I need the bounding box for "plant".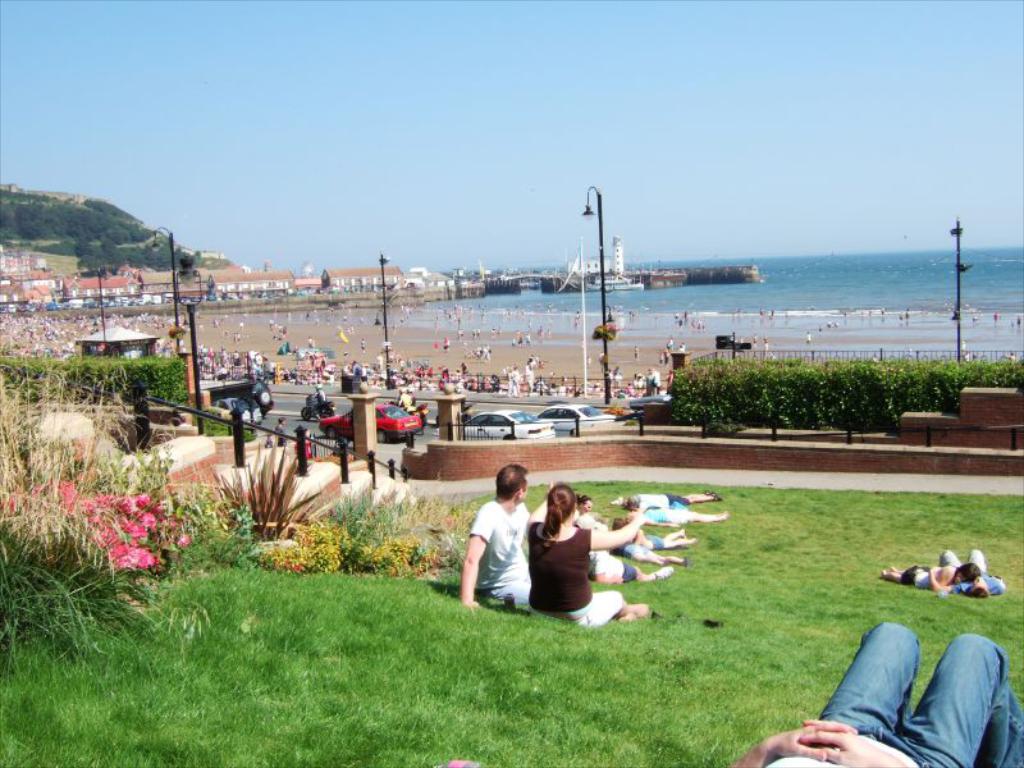
Here it is: 216 442 343 541.
